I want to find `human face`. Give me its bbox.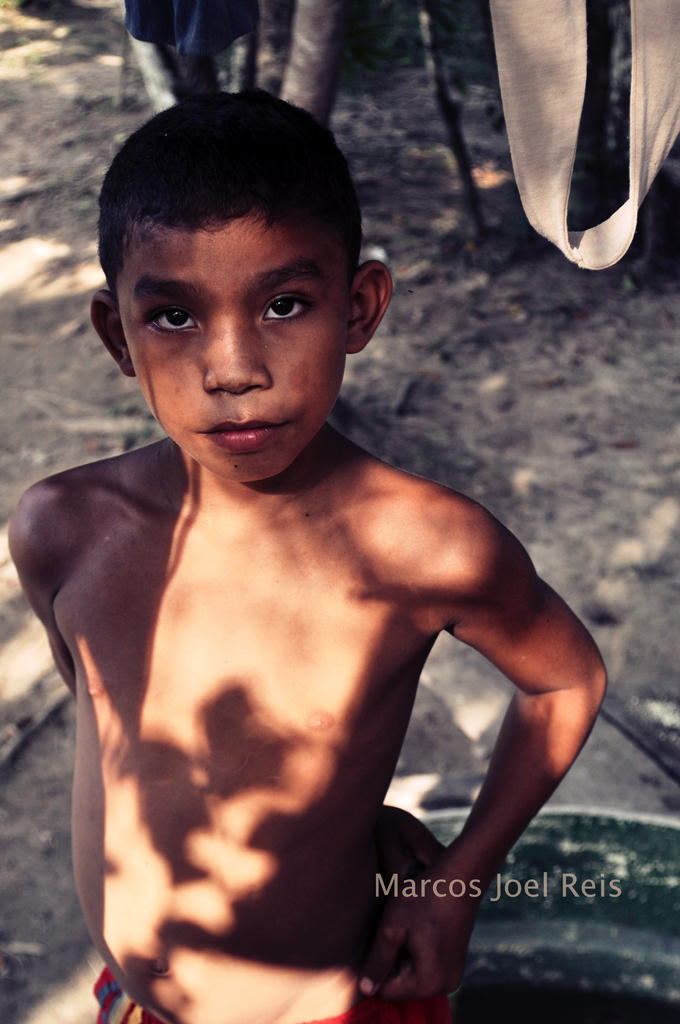
{"x1": 115, "y1": 204, "x2": 350, "y2": 484}.
